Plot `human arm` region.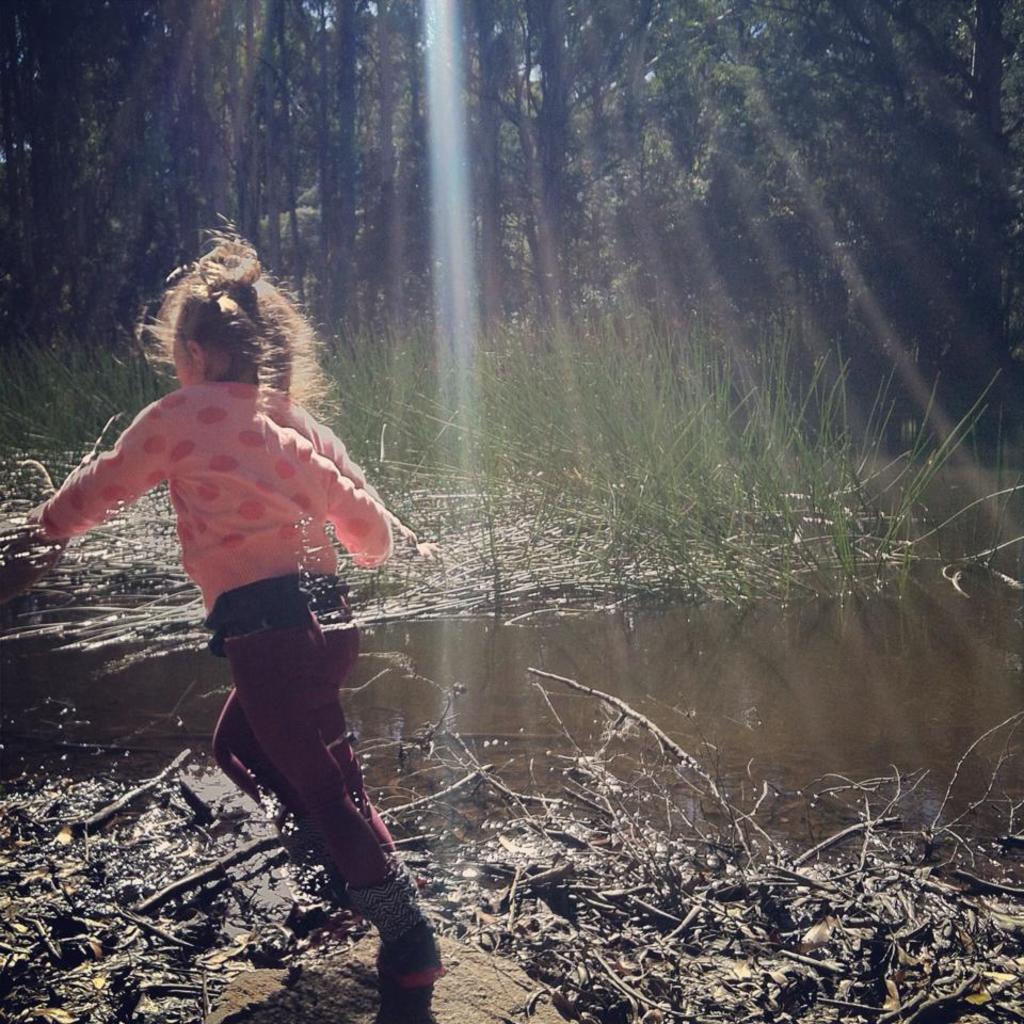
Plotted at 327, 448, 389, 566.
